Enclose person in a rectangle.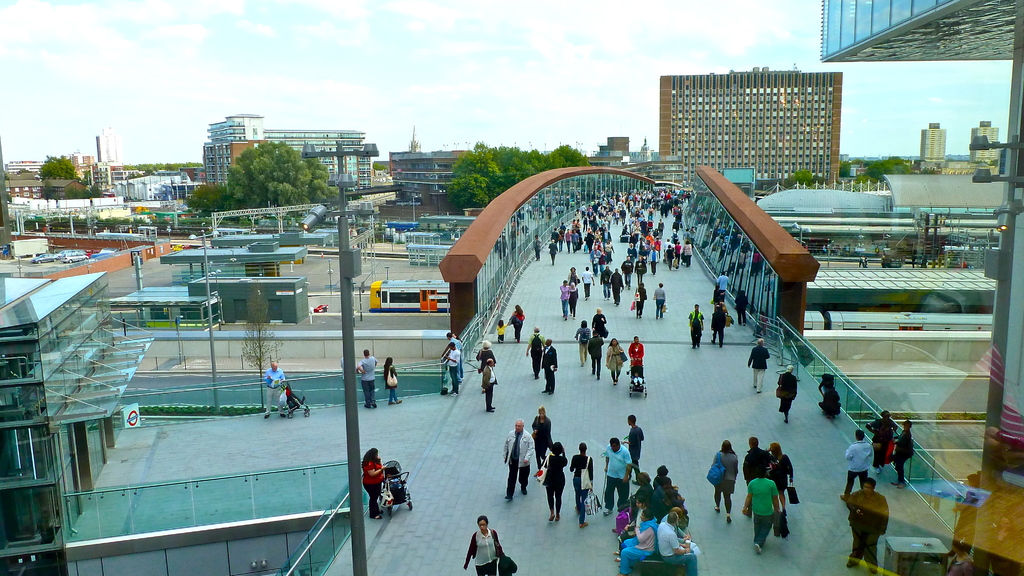
933,343,1023,497.
